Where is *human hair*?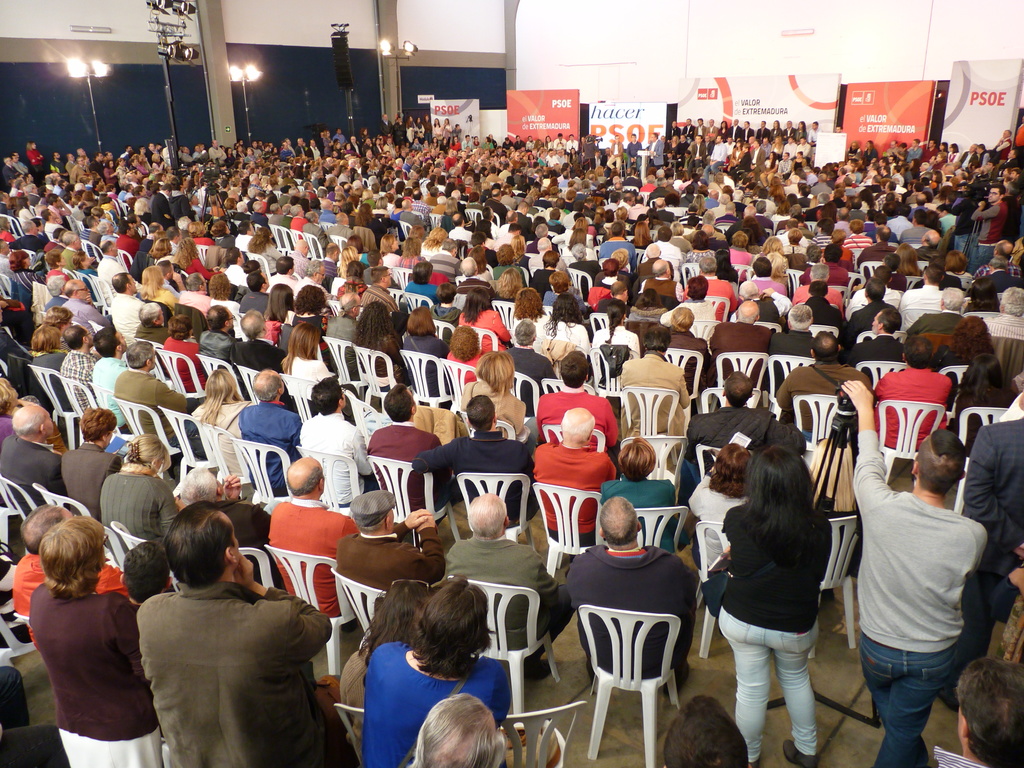
pyautogui.locateOnScreen(266, 283, 292, 320).
